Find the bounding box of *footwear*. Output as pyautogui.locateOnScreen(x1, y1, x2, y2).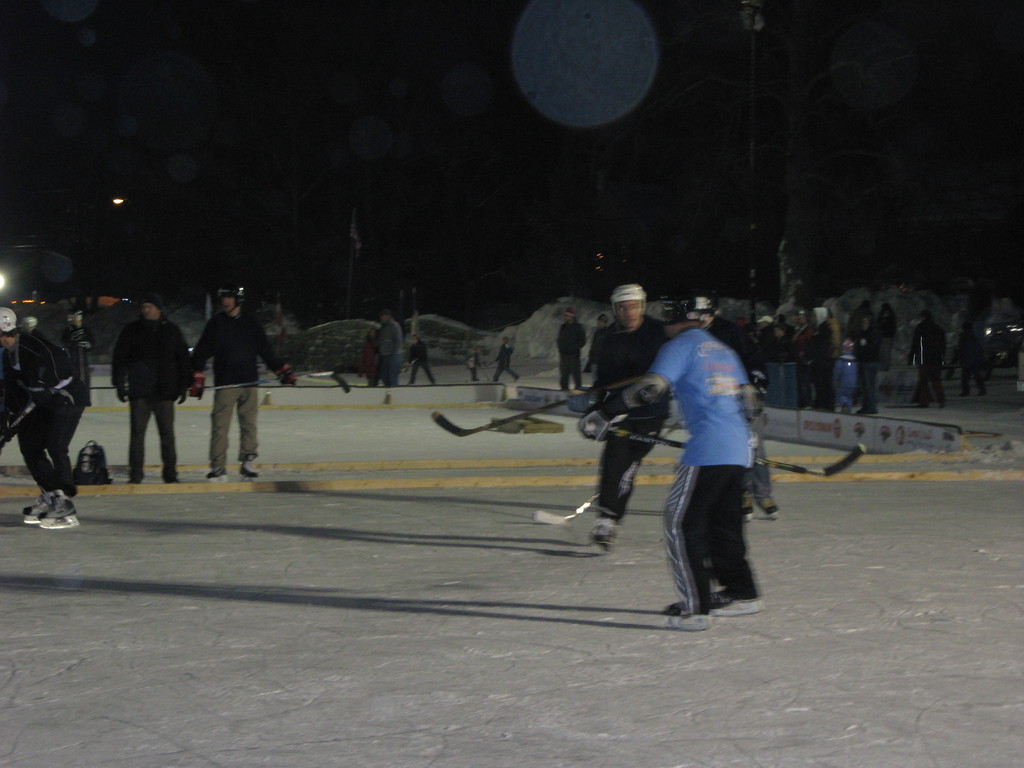
pyautogui.locateOnScreen(126, 477, 144, 486).
